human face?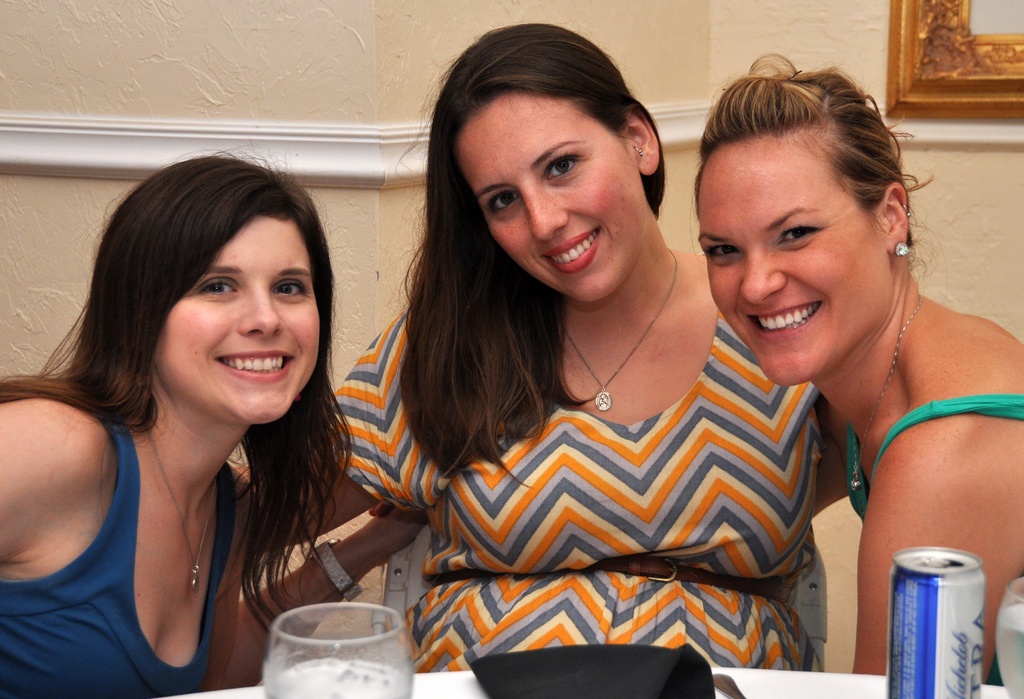
bbox=[155, 217, 317, 428]
